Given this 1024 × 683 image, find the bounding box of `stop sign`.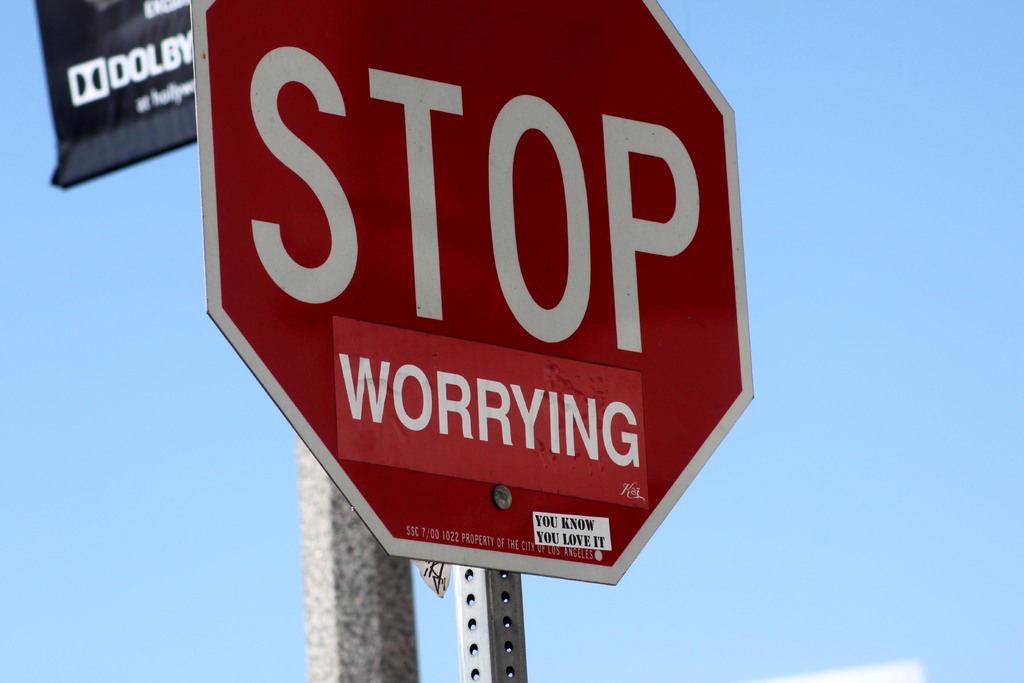
pyautogui.locateOnScreen(190, 0, 755, 588).
